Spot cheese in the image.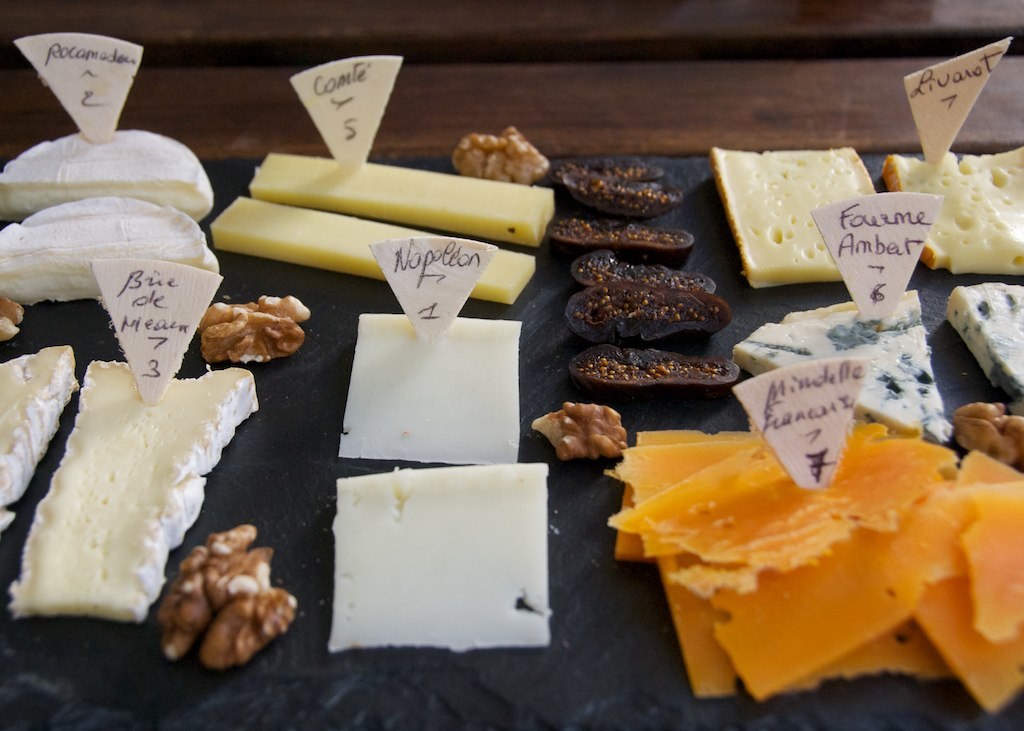
cheese found at (0, 193, 216, 304).
